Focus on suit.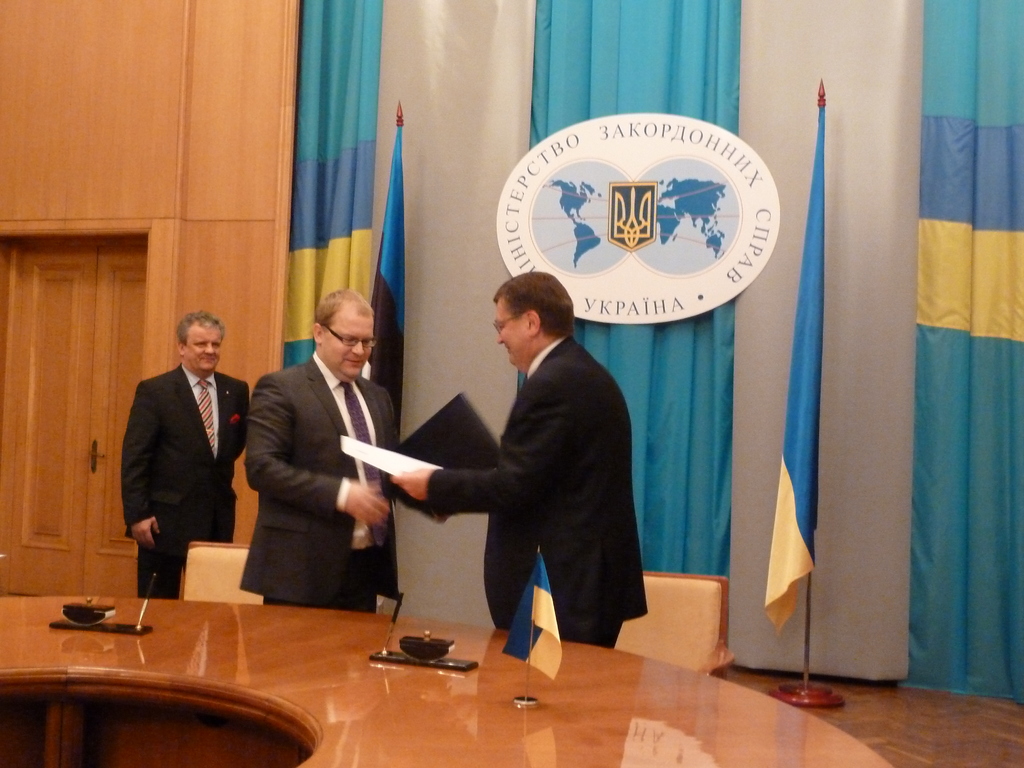
Focused at {"x1": 240, "y1": 347, "x2": 400, "y2": 609}.
